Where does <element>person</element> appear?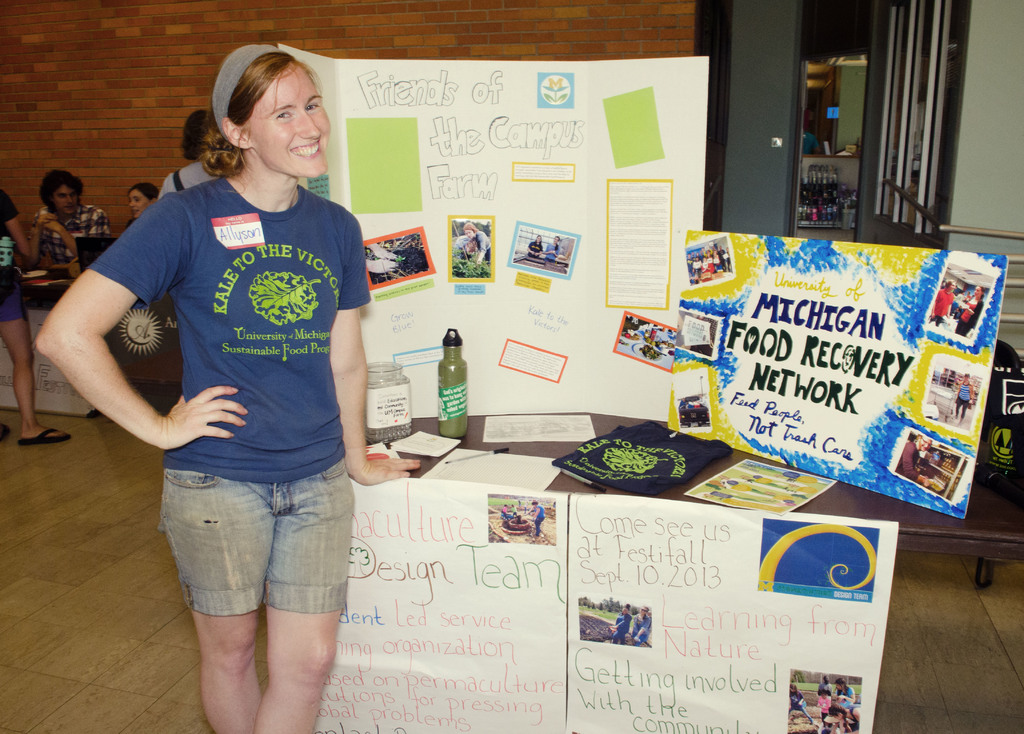
Appears at [932,278,956,326].
